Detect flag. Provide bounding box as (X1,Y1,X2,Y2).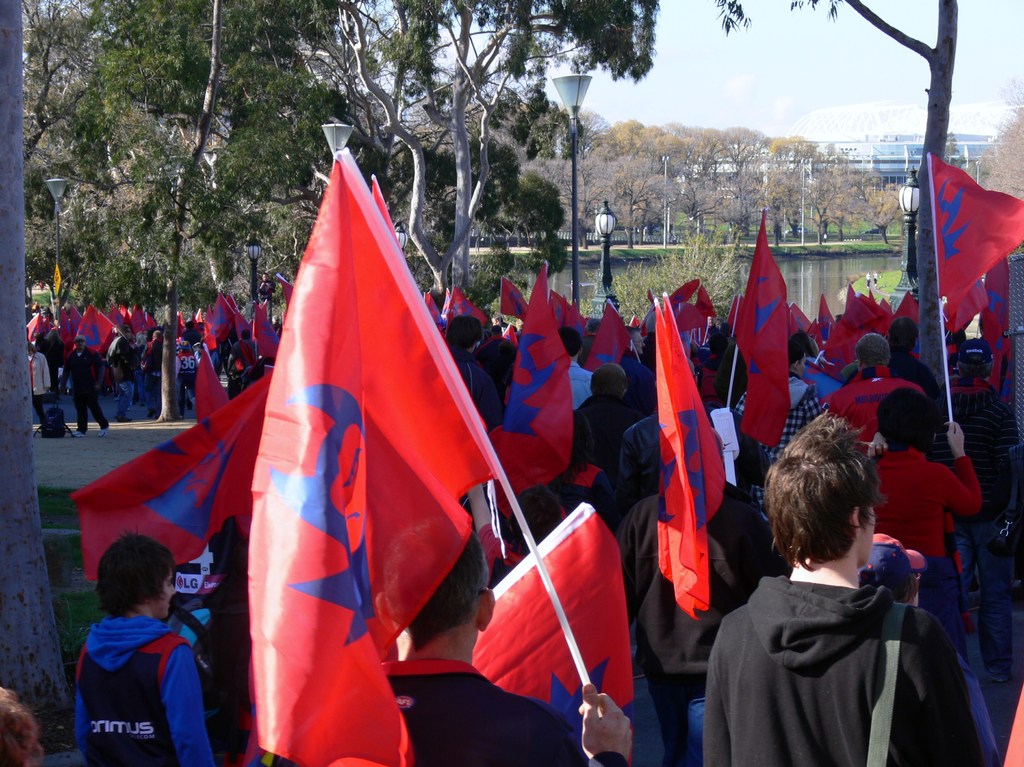
(576,302,628,370).
